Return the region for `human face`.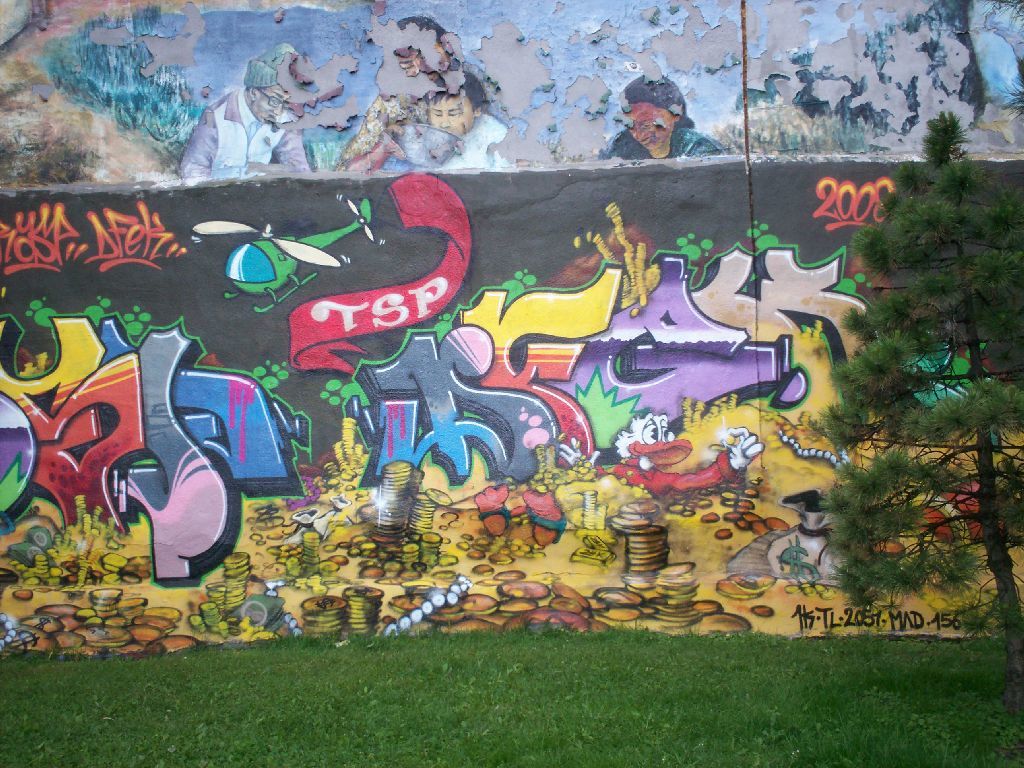
428, 94, 472, 136.
